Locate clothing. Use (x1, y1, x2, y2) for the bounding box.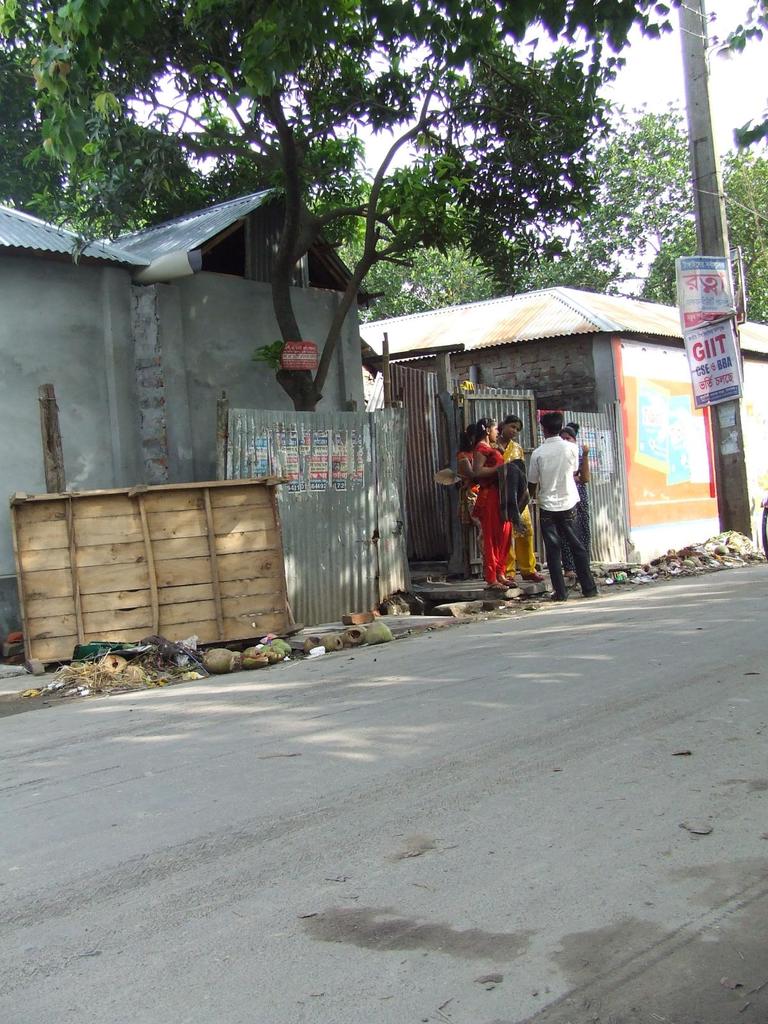
(505, 442, 534, 582).
